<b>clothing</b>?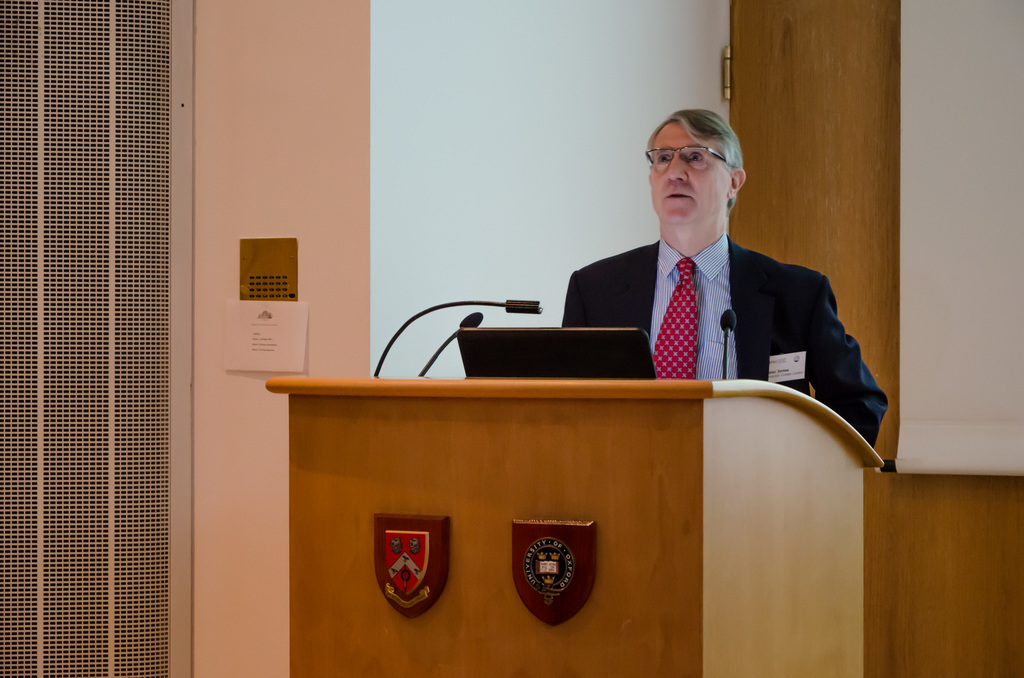
region(561, 237, 890, 442)
